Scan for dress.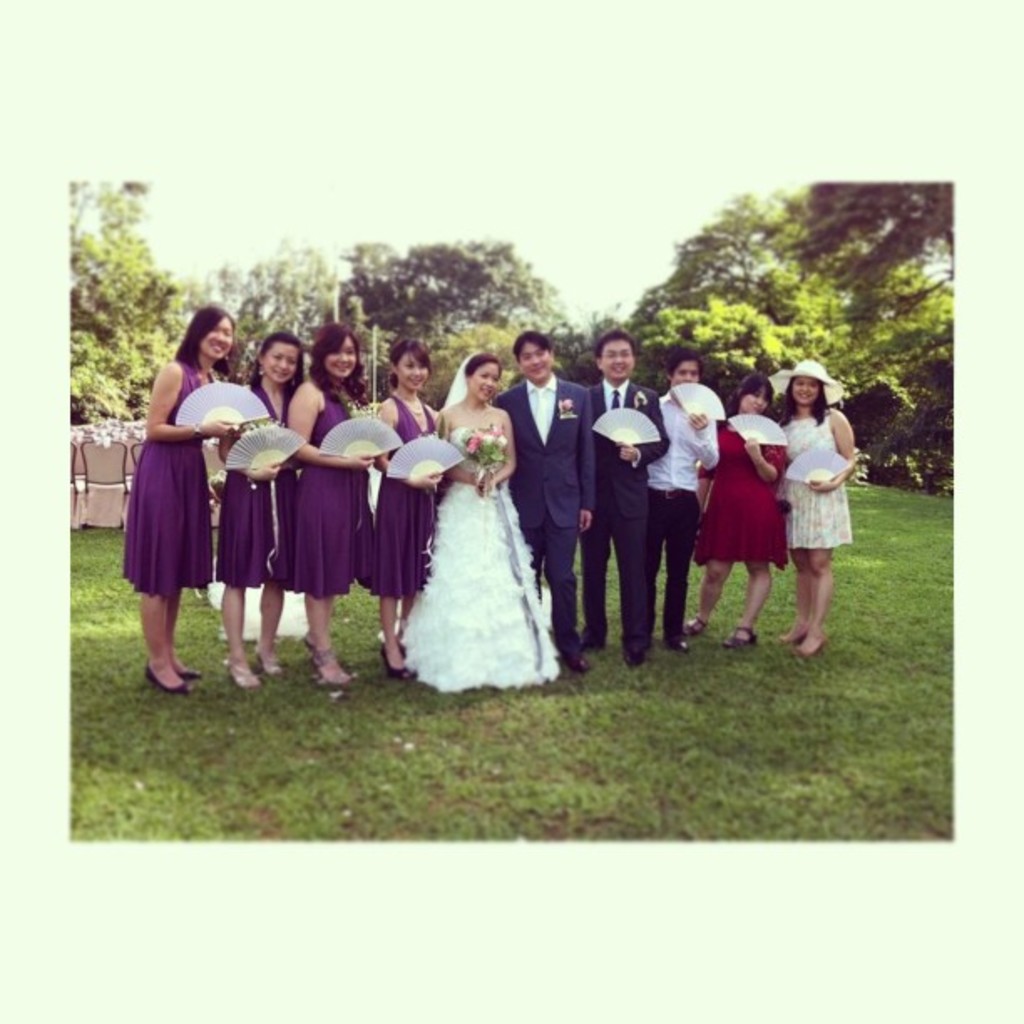
Scan result: pyautogui.locateOnScreen(122, 350, 219, 599).
